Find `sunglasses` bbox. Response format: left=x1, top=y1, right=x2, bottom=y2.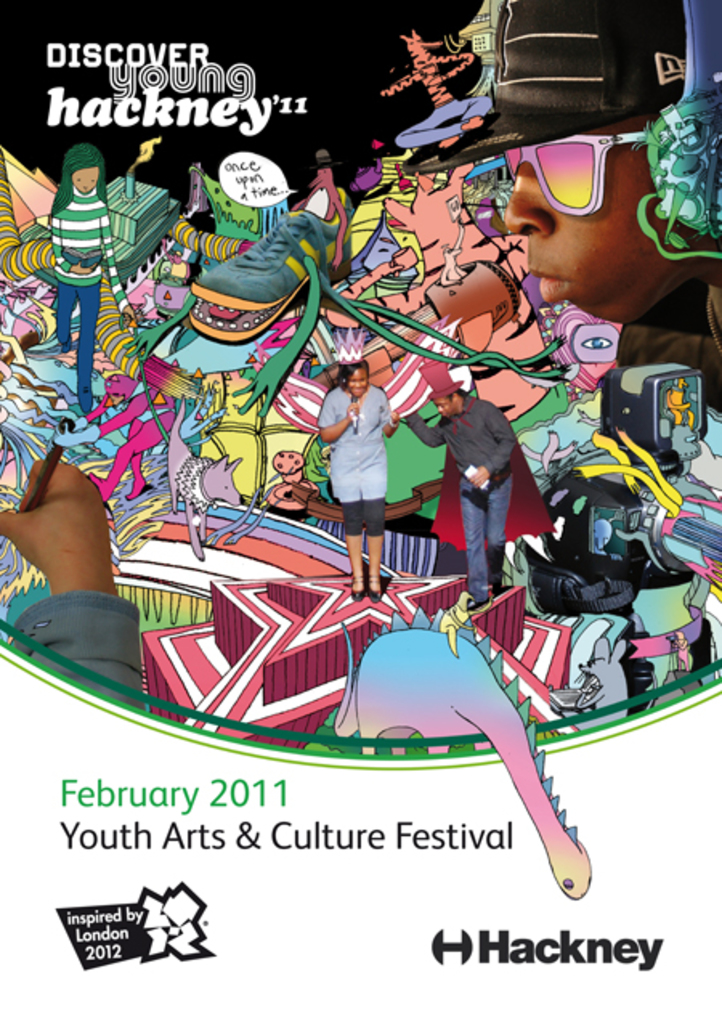
left=501, top=133, right=648, bottom=215.
